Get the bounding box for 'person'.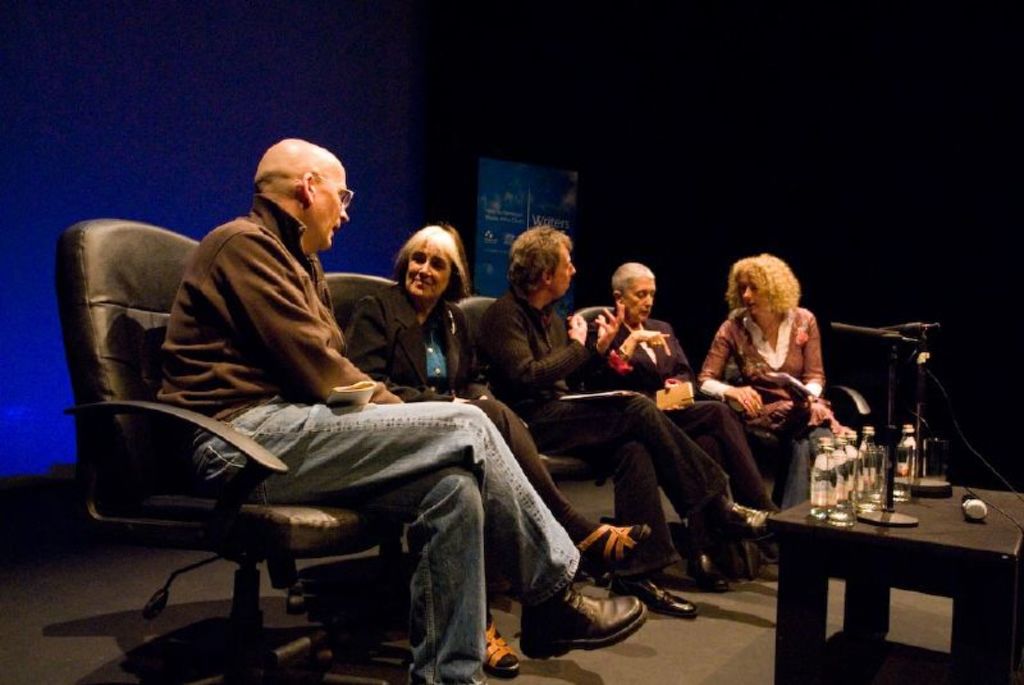
l=475, t=227, r=771, b=622.
